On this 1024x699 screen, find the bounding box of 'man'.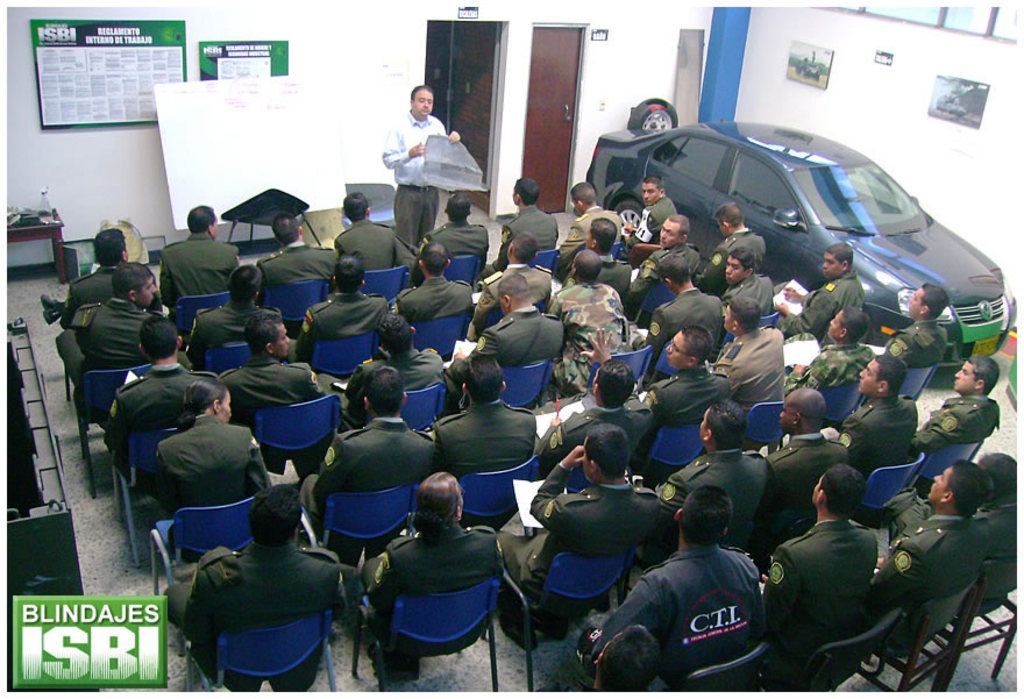
Bounding box: box(156, 204, 244, 312).
